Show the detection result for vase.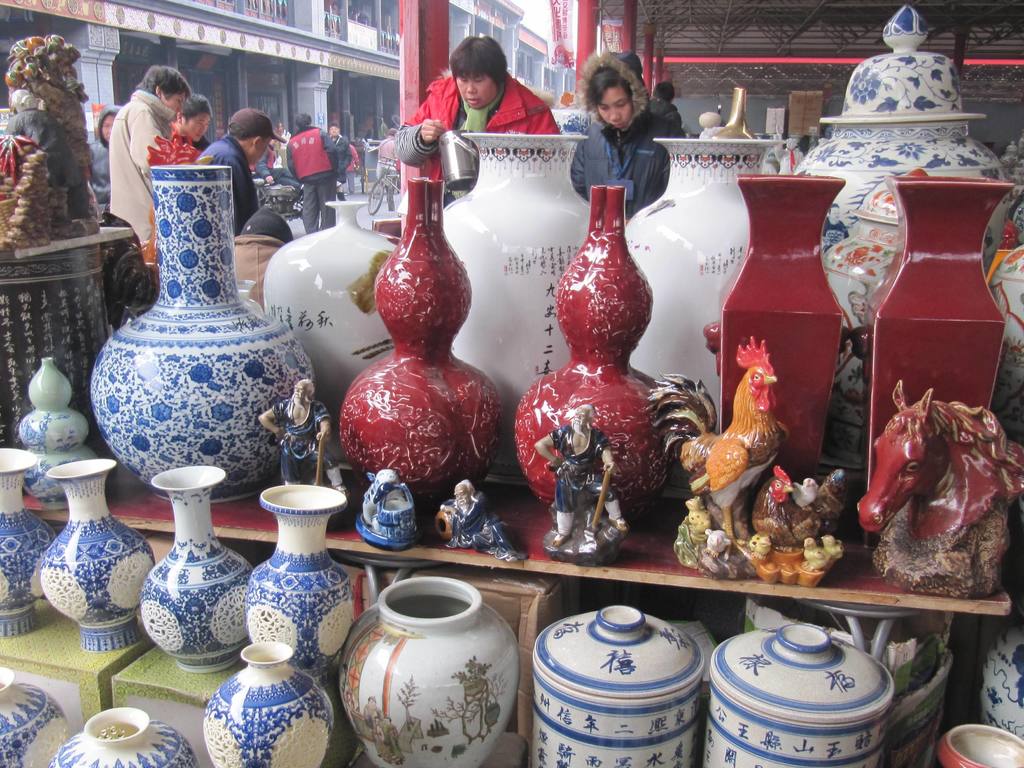
35/454/156/657.
